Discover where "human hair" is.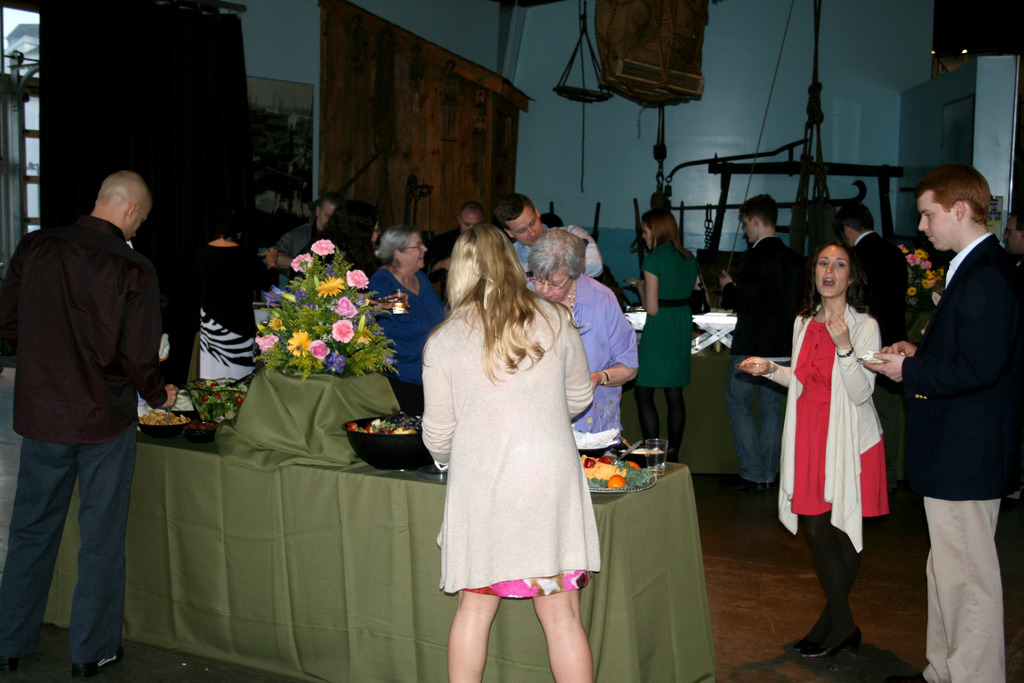
Discovered at 312 192 342 210.
